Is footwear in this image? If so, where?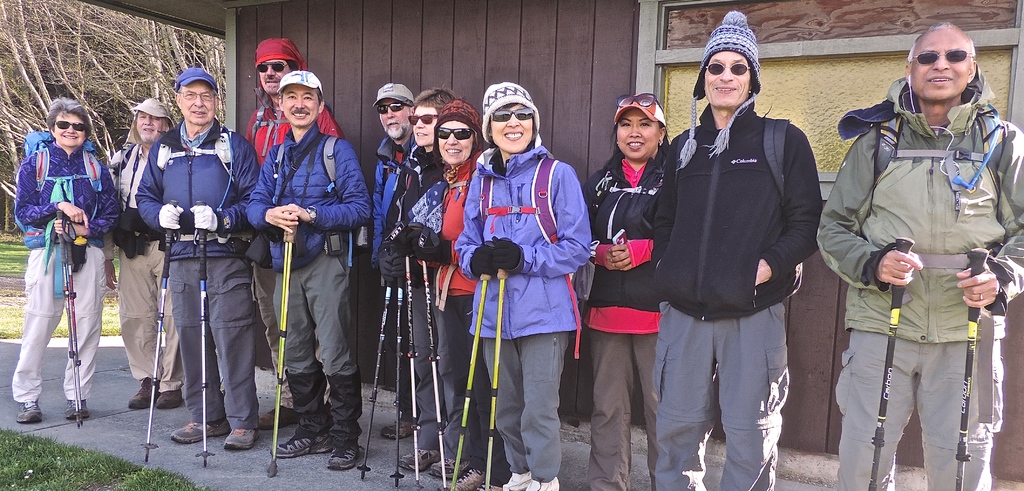
Yes, at crop(171, 423, 231, 444).
